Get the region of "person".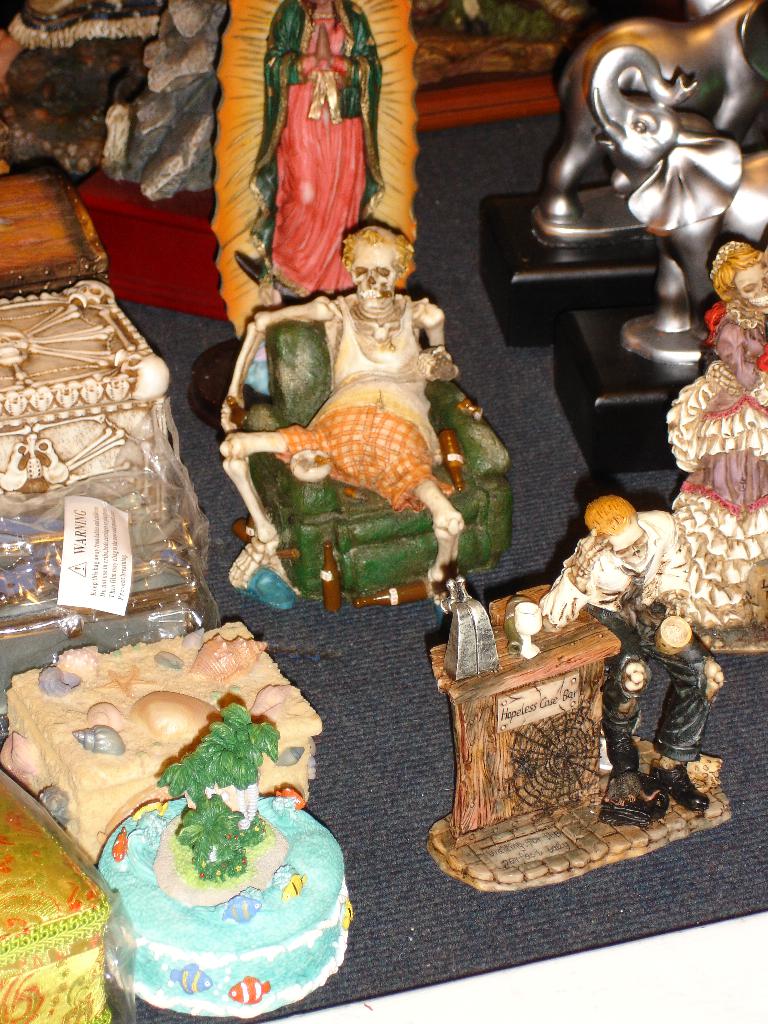
box(538, 493, 737, 829).
